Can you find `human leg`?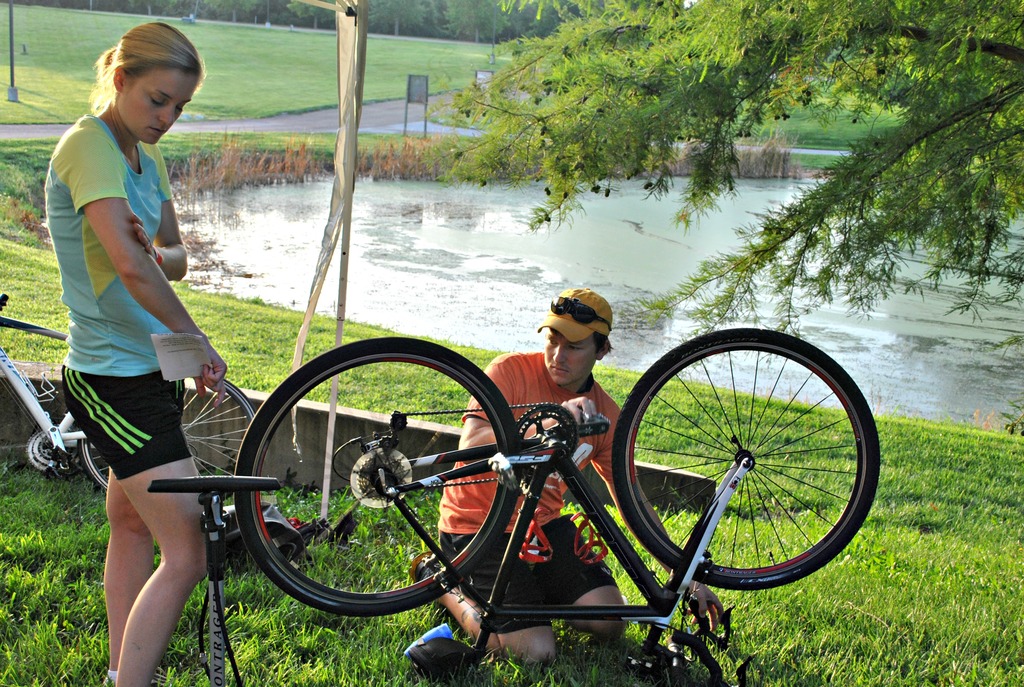
Yes, bounding box: left=102, top=374, right=177, bottom=685.
